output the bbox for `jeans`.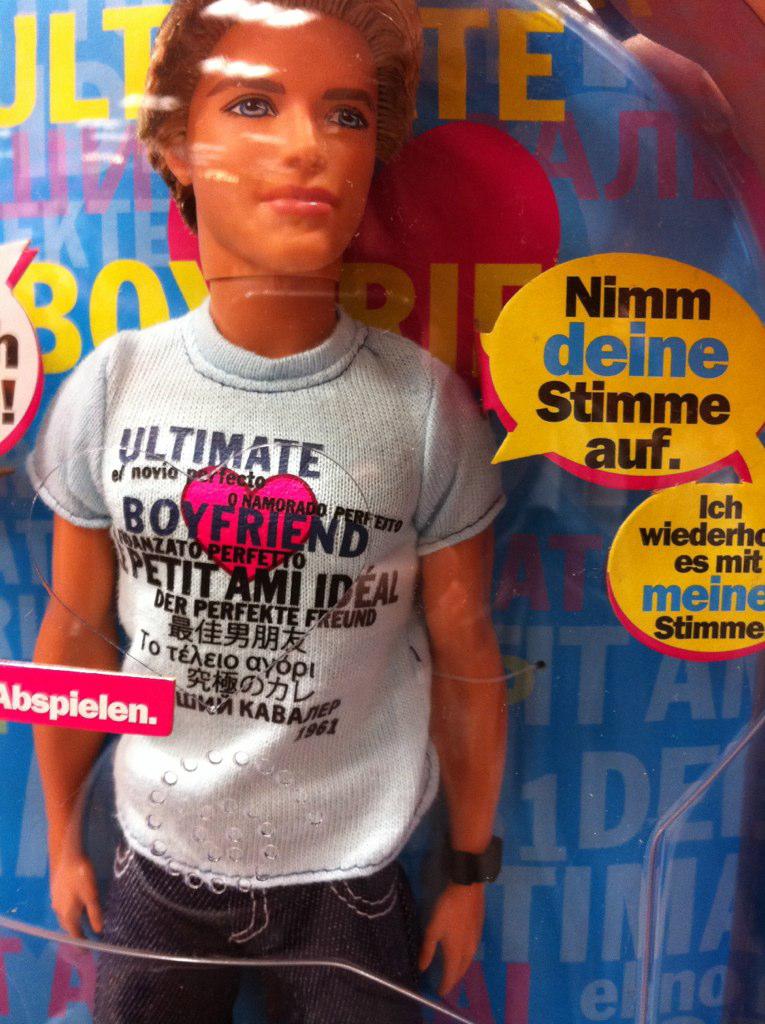
l=52, t=855, r=448, b=1023.
